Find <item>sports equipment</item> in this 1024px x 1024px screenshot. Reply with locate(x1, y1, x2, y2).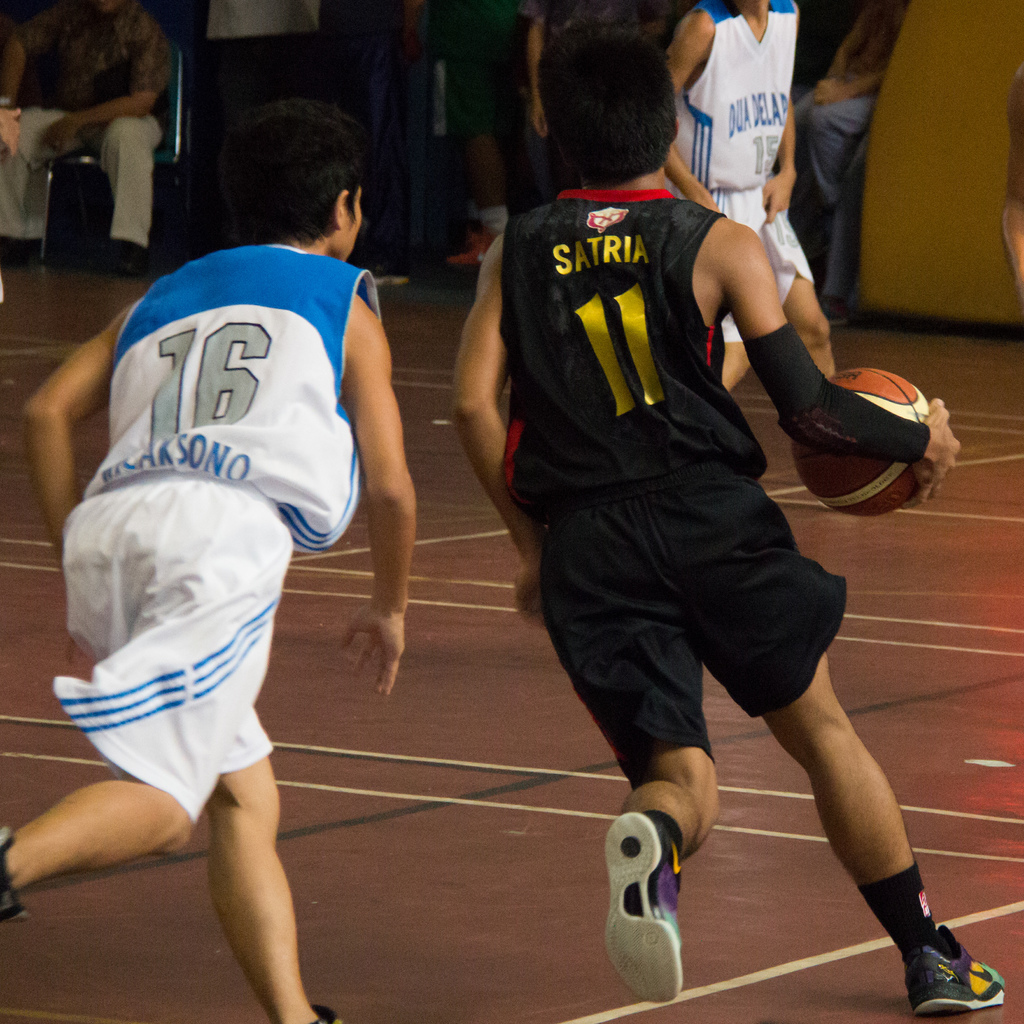
locate(596, 811, 685, 1005).
